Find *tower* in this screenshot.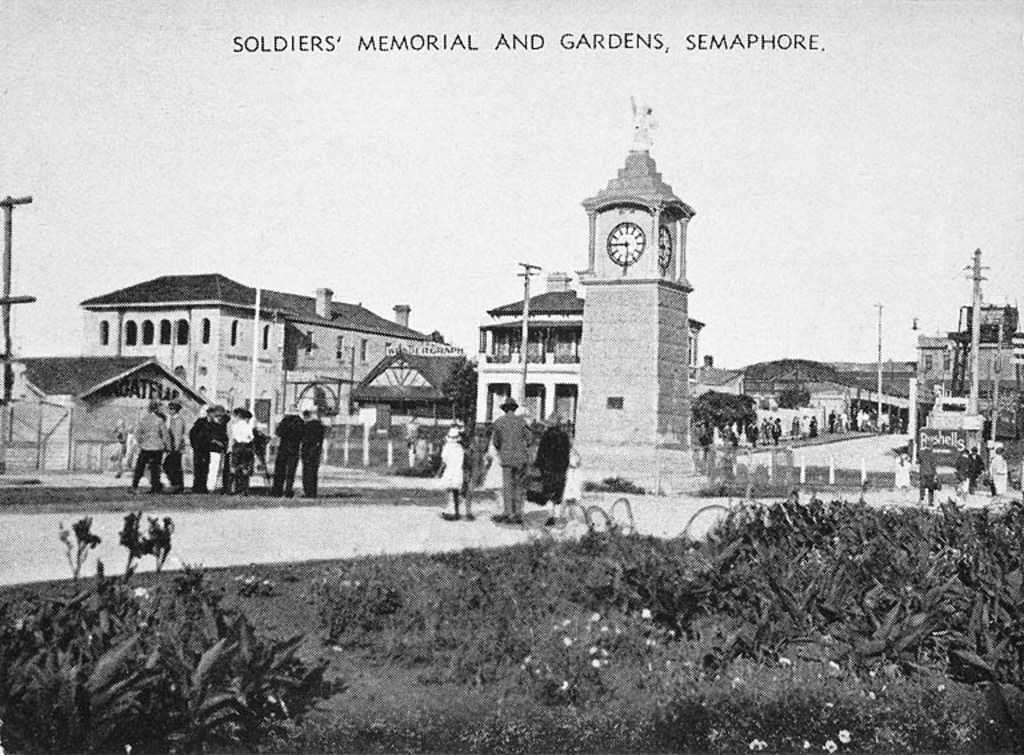
The bounding box for *tower* is (573, 112, 695, 483).
